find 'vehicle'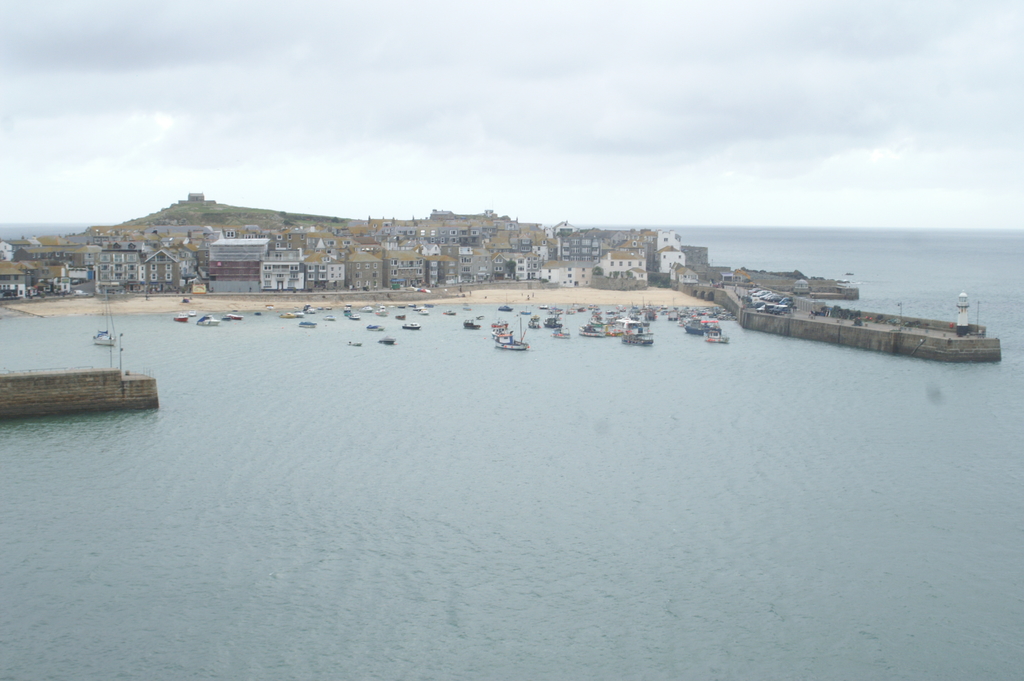
(x1=223, y1=309, x2=241, y2=321)
